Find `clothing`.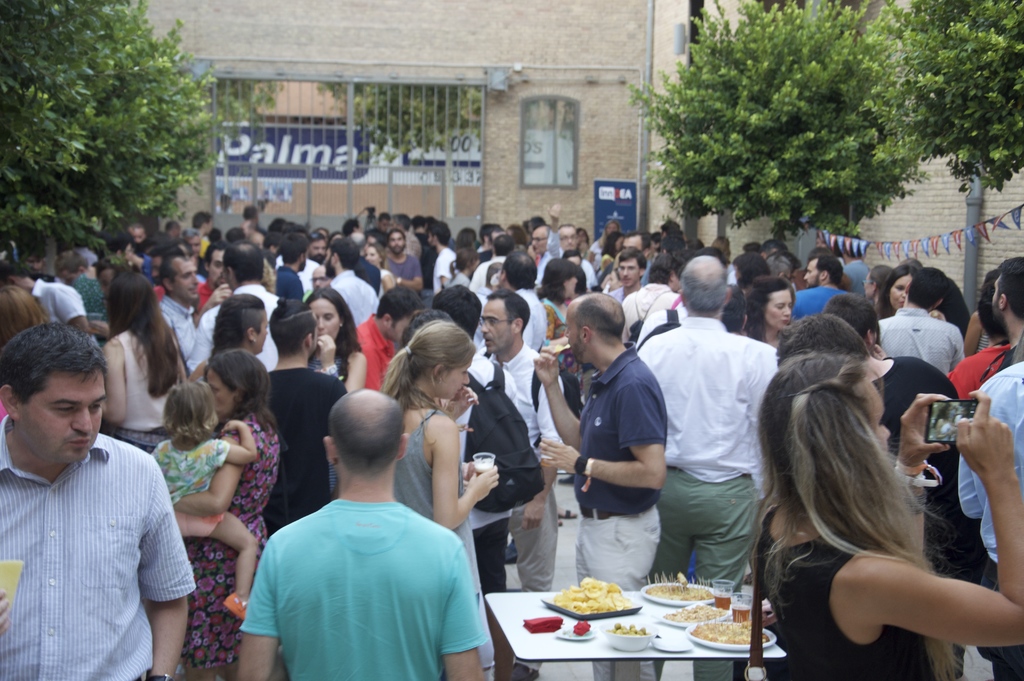
rect(241, 467, 487, 671).
